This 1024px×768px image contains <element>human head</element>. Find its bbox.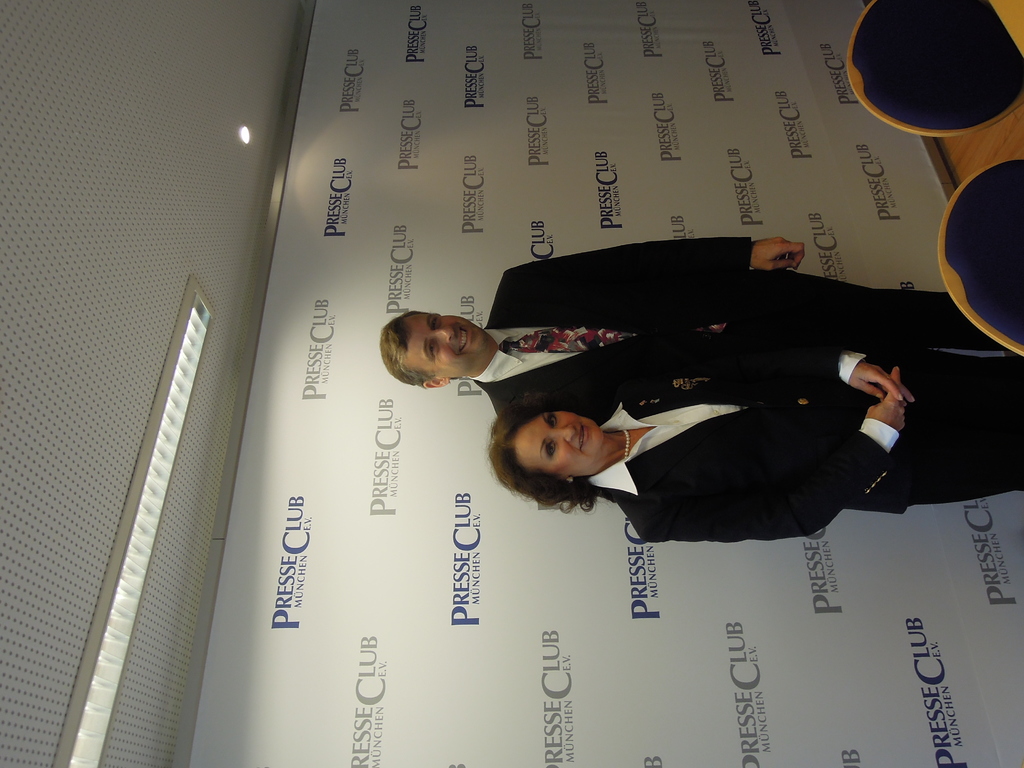
locate(483, 410, 605, 488).
